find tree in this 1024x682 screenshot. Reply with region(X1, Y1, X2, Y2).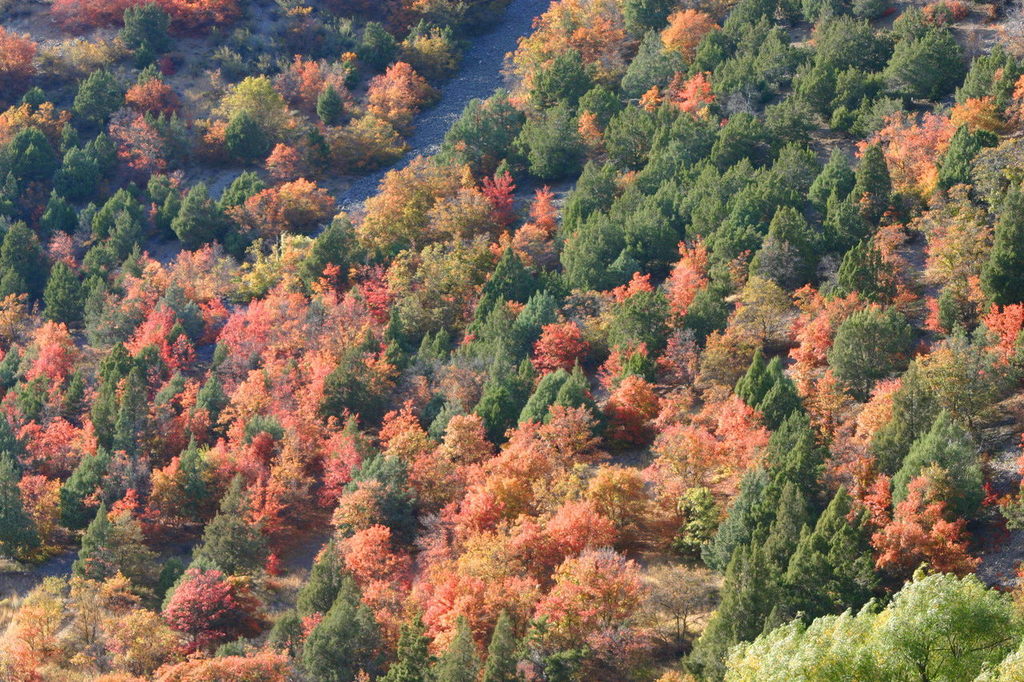
region(703, 466, 816, 575).
